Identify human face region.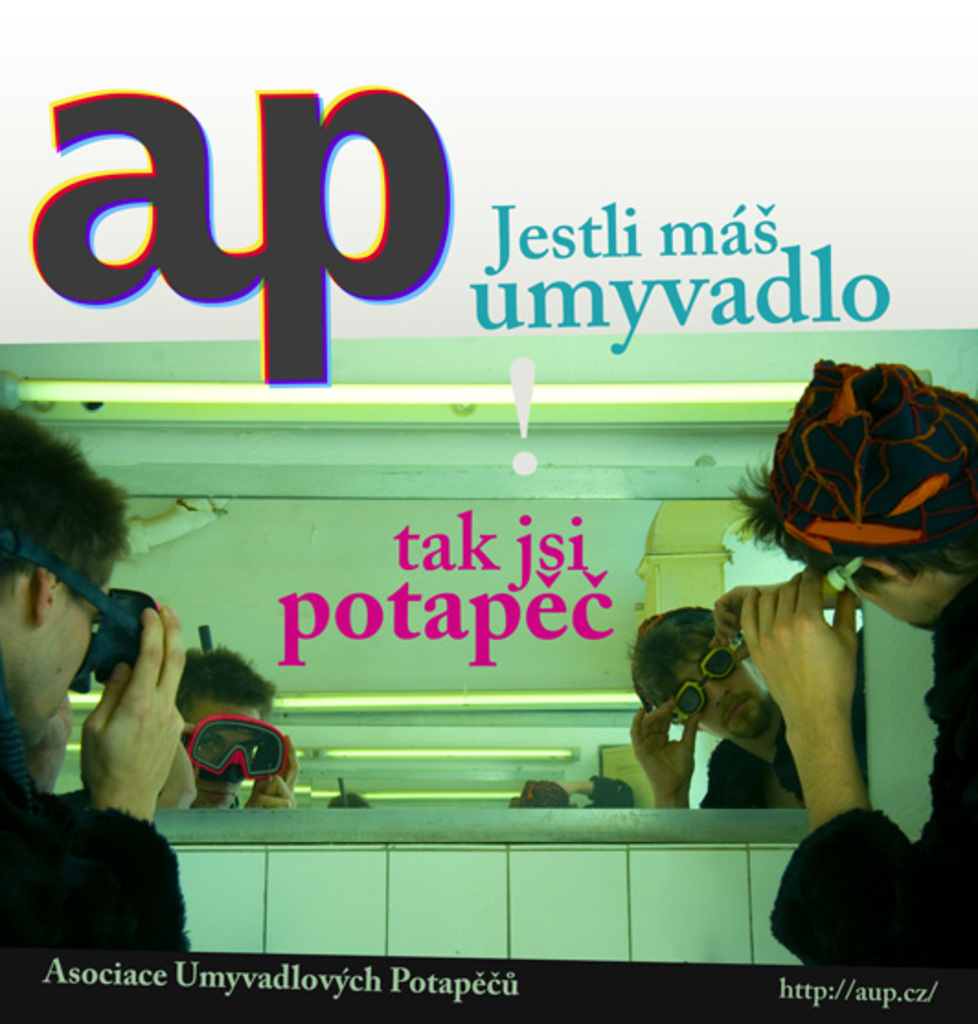
Region: <bbox>31, 539, 118, 734</bbox>.
